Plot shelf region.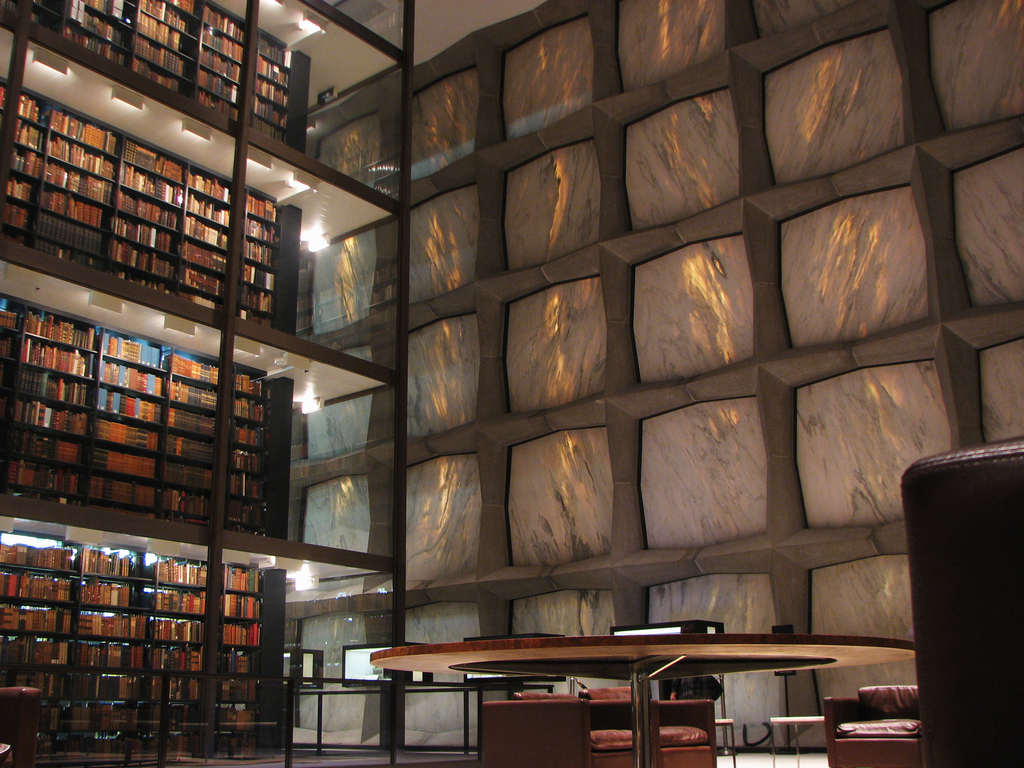
Plotted at box=[167, 351, 220, 387].
